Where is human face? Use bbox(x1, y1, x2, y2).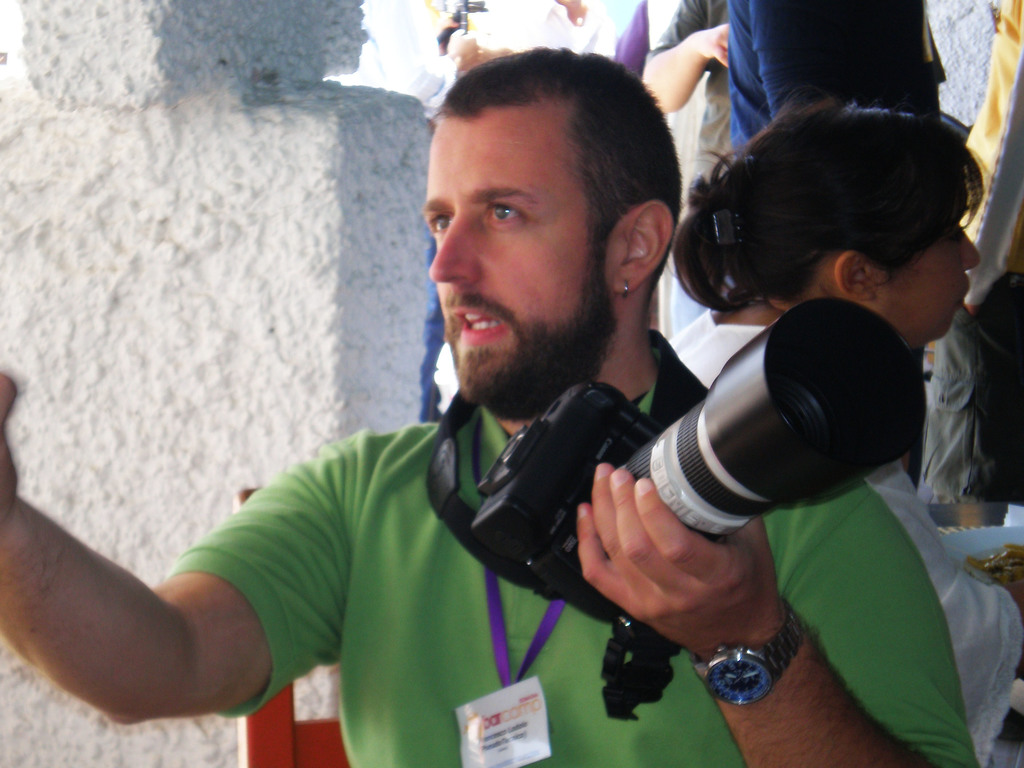
bbox(423, 102, 616, 398).
